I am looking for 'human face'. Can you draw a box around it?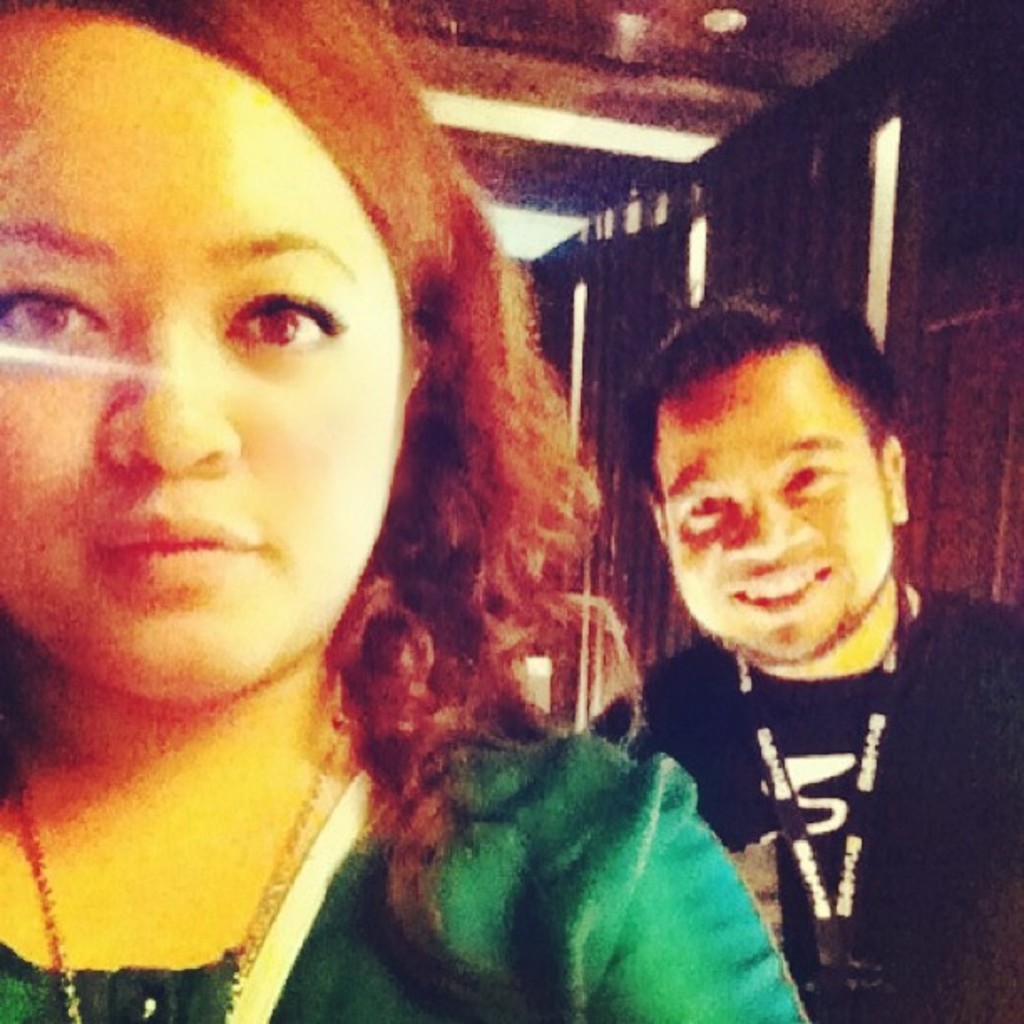
Sure, the bounding box is pyautogui.locateOnScreen(0, 2, 398, 701).
